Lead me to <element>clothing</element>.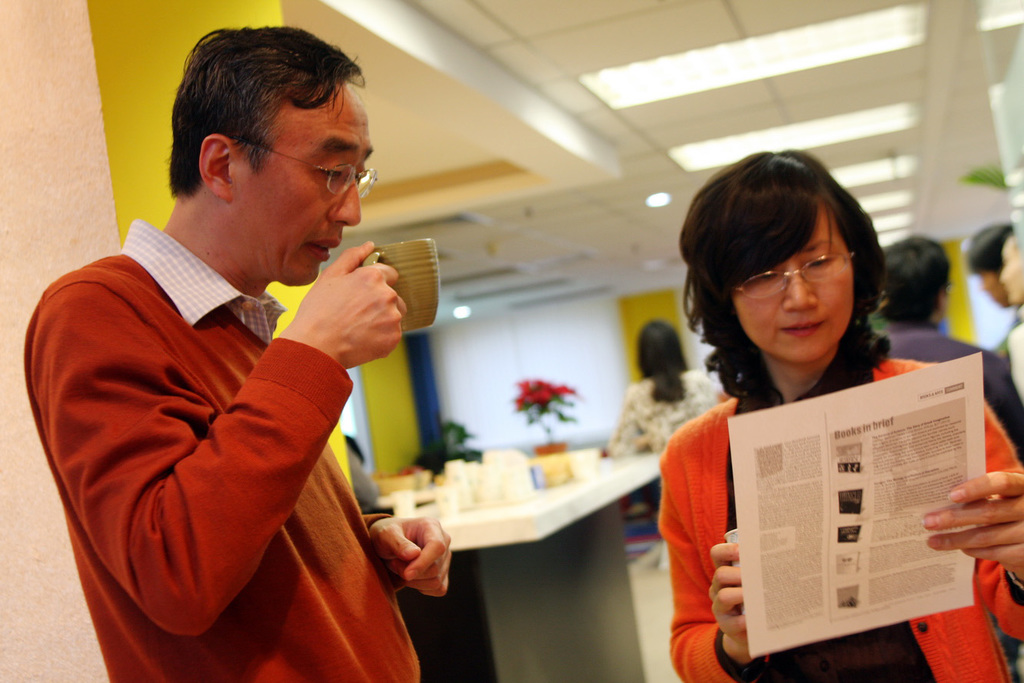
Lead to x1=37, y1=195, x2=426, y2=675.
